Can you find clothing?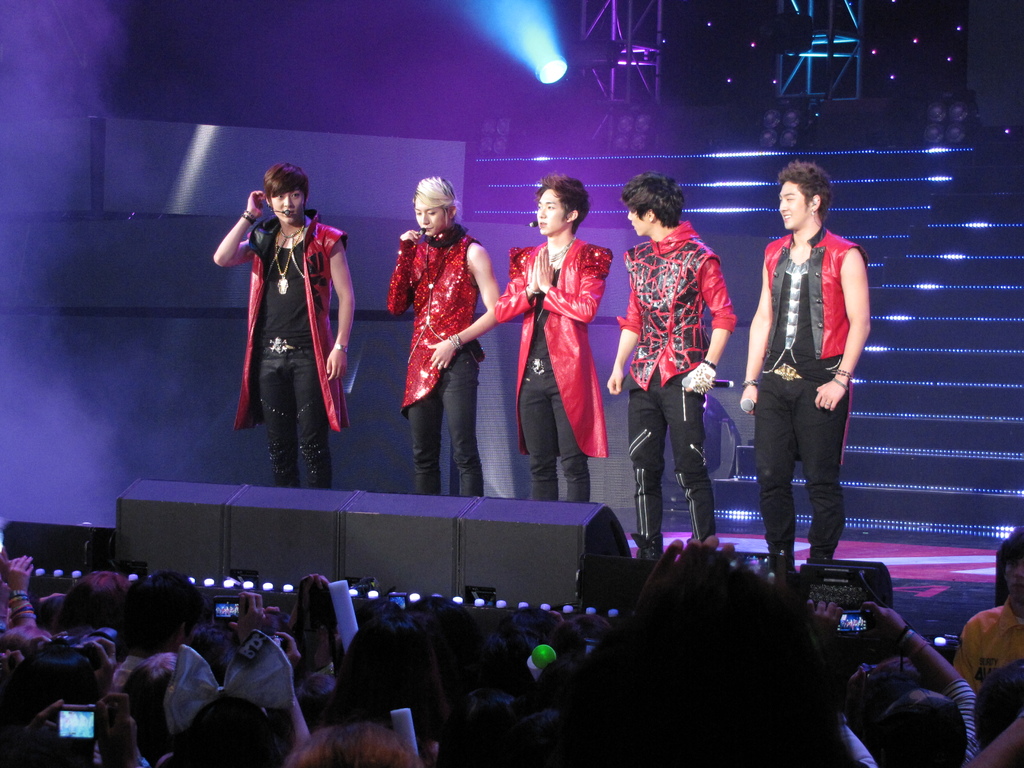
Yes, bounding box: 954, 600, 1023, 698.
